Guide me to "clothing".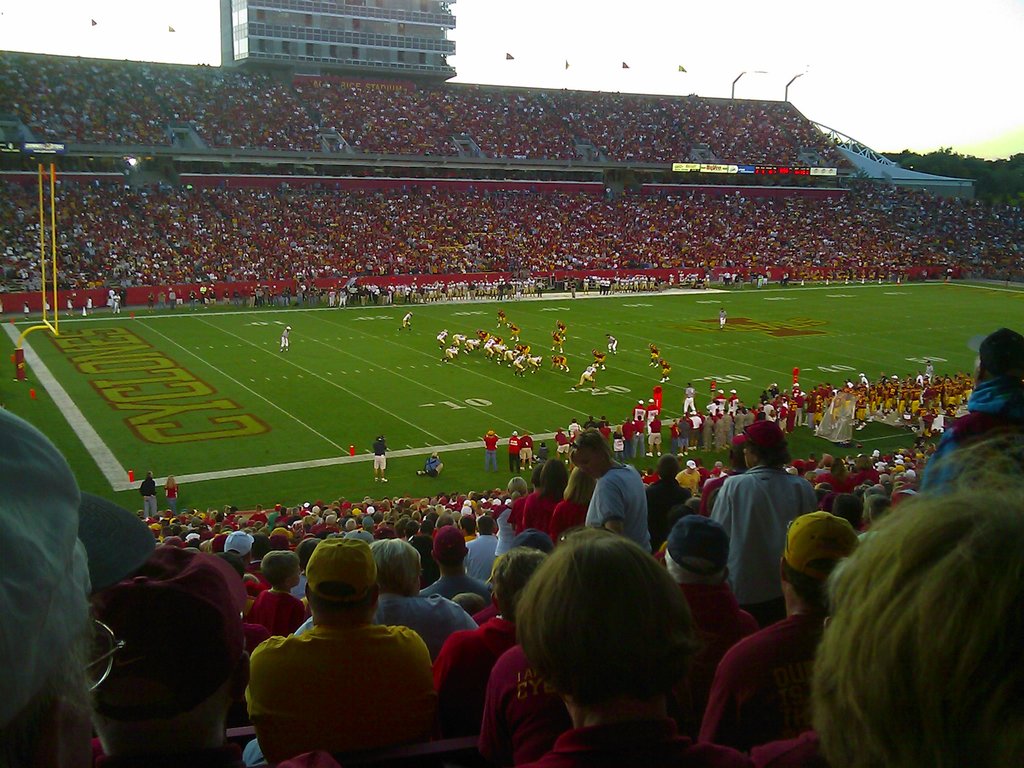
Guidance: 649:417:661:447.
